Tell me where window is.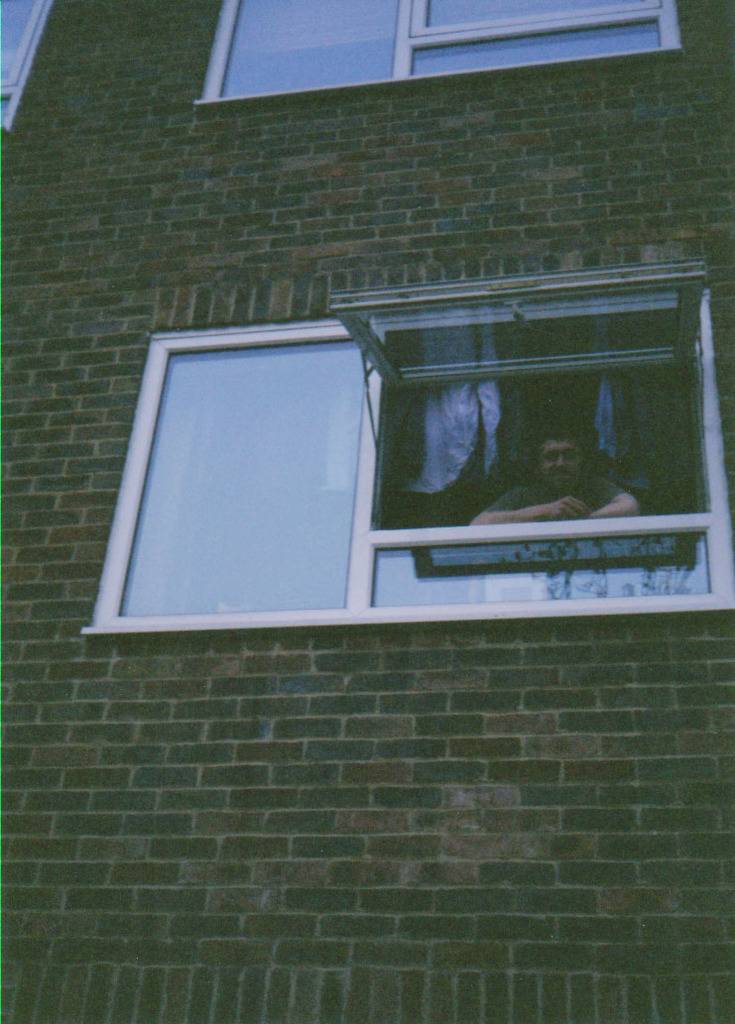
window is at (193,0,677,100).
